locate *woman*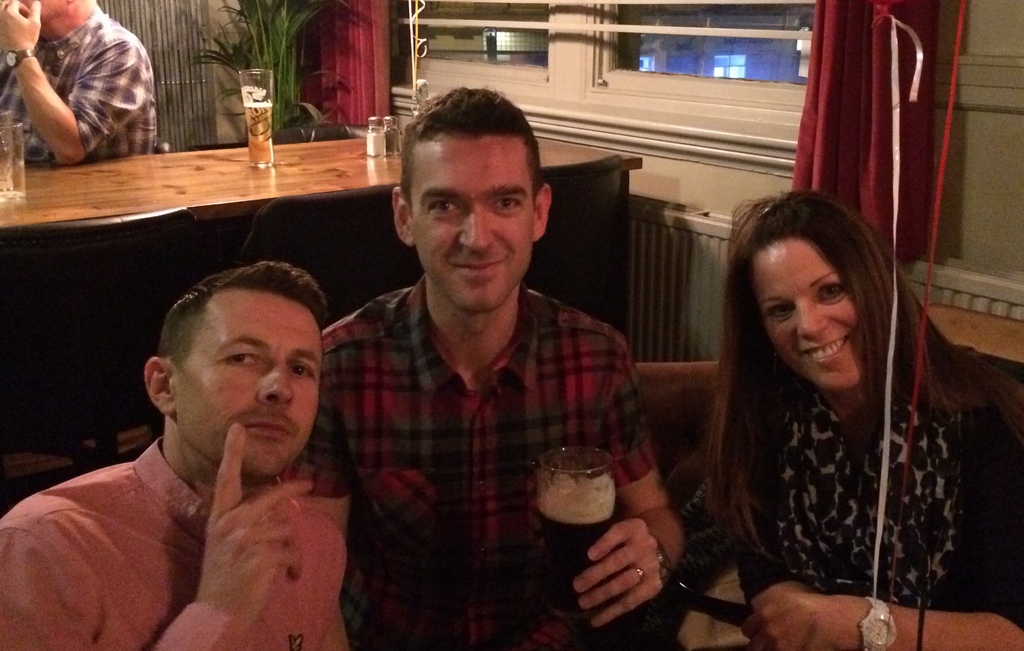
region(673, 190, 991, 645)
